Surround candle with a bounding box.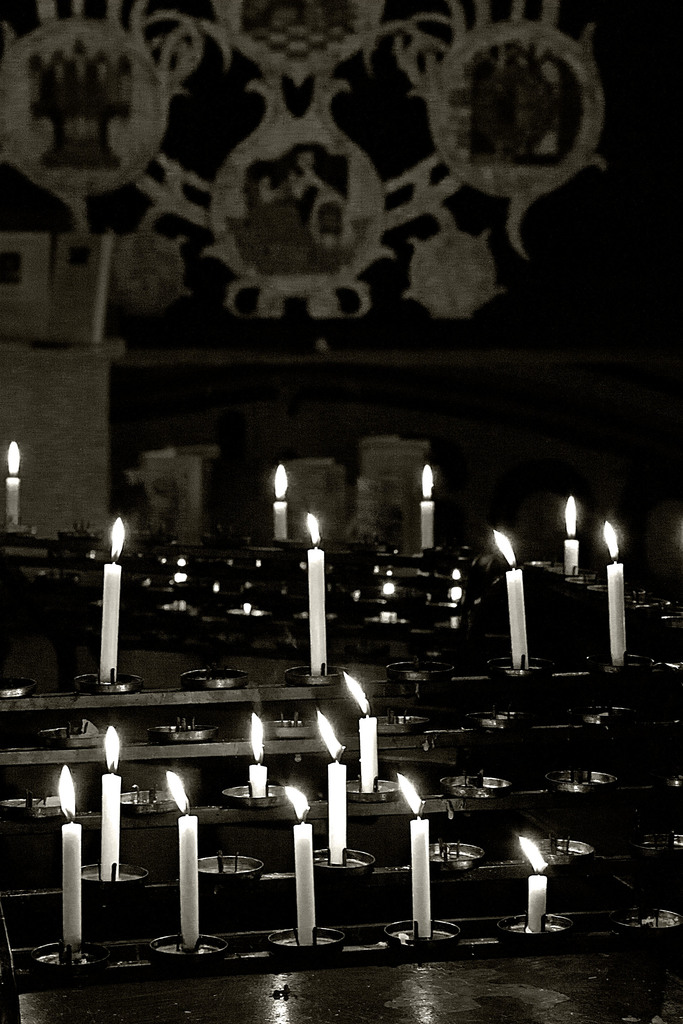
rect(304, 517, 334, 676).
